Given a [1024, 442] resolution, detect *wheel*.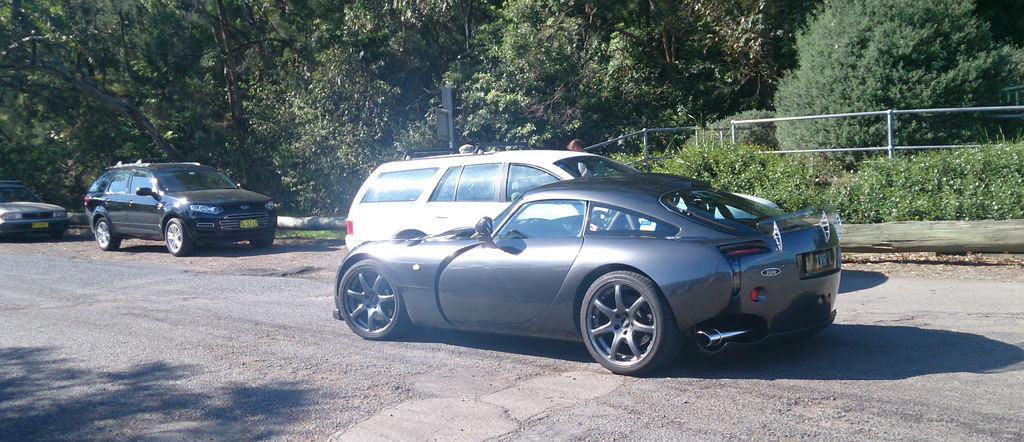
(590,206,606,227).
